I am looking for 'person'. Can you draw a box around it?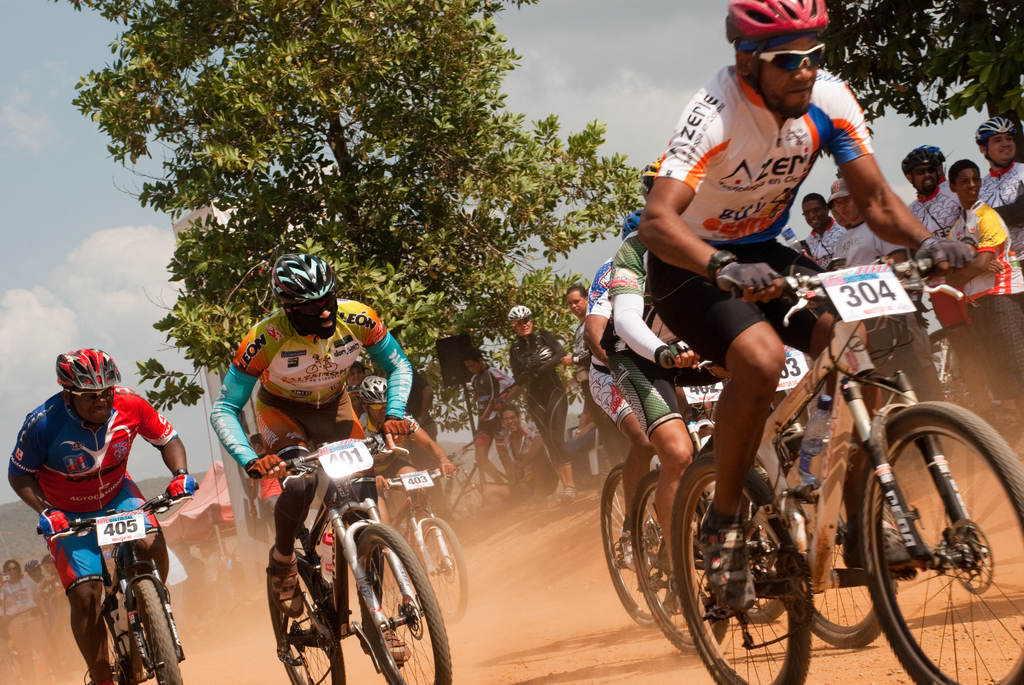
Sure, the bounding box is bbox=[568, 286, 616, 476].
